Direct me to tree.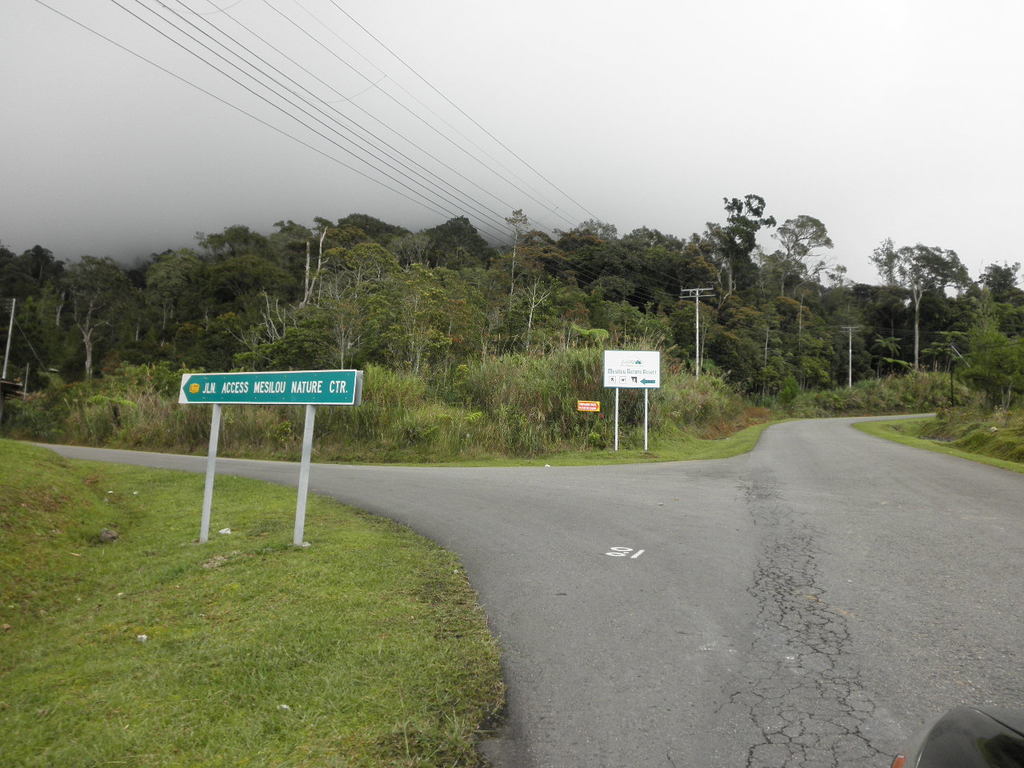
Direction: crop(351, 235, 396, 310).
